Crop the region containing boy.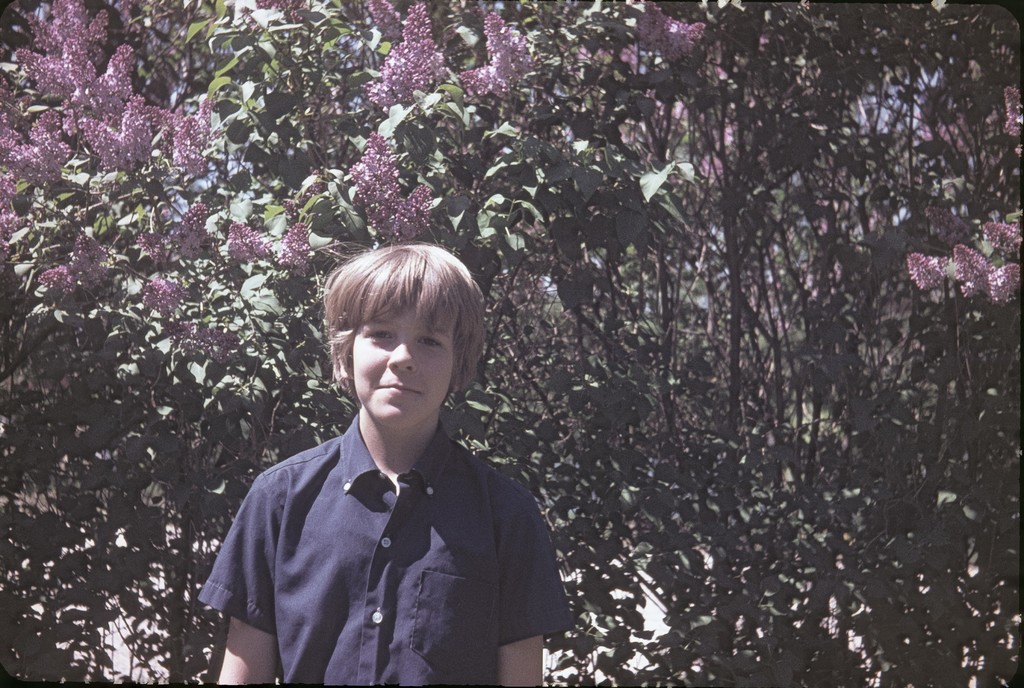
Crop region: pyautogui.locateOnScreen(208, 241, 585, 687).
